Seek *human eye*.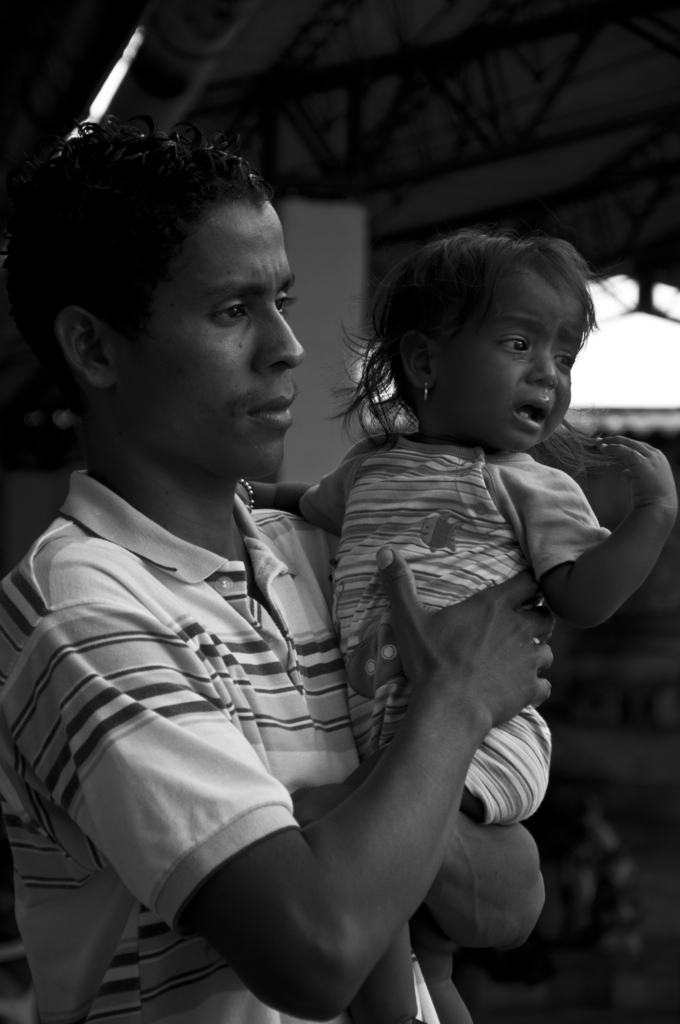
locate(199, 294, 252, 331).
